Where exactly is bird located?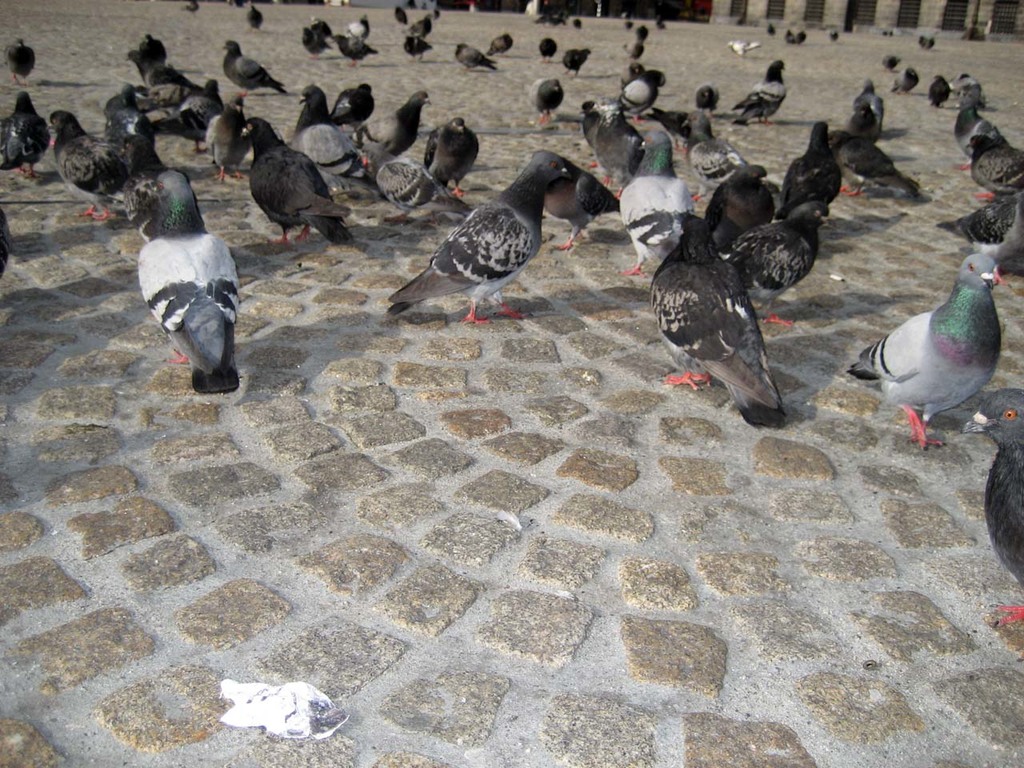
Its bounding box is box=[643, 217, 793, 427].
